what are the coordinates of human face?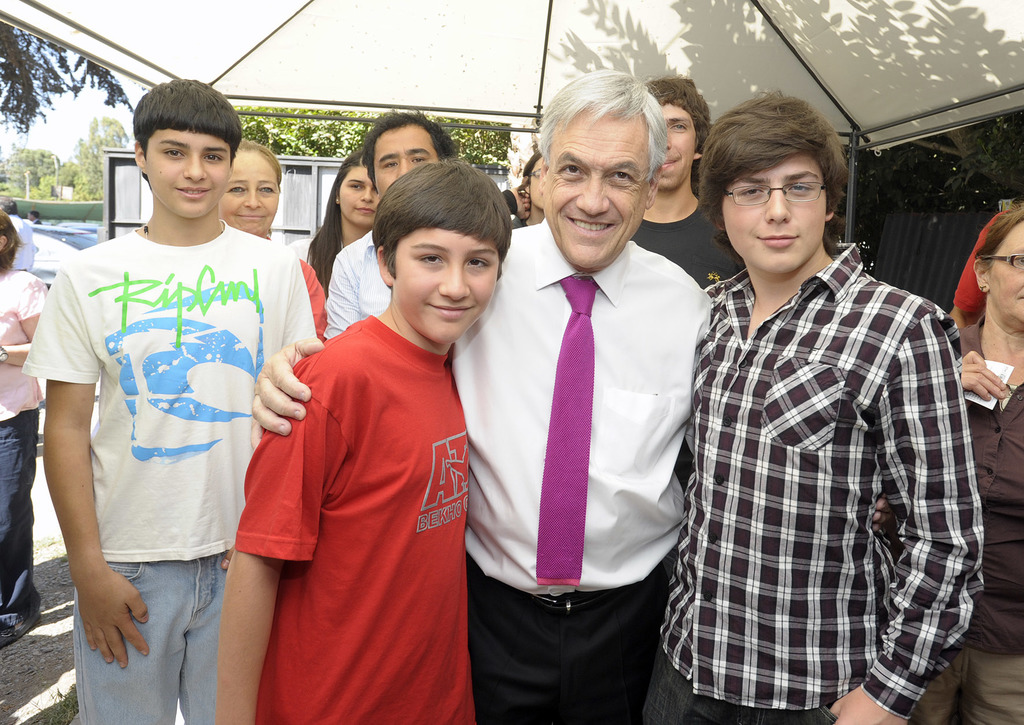
rect(221, 150, 280, 234).
